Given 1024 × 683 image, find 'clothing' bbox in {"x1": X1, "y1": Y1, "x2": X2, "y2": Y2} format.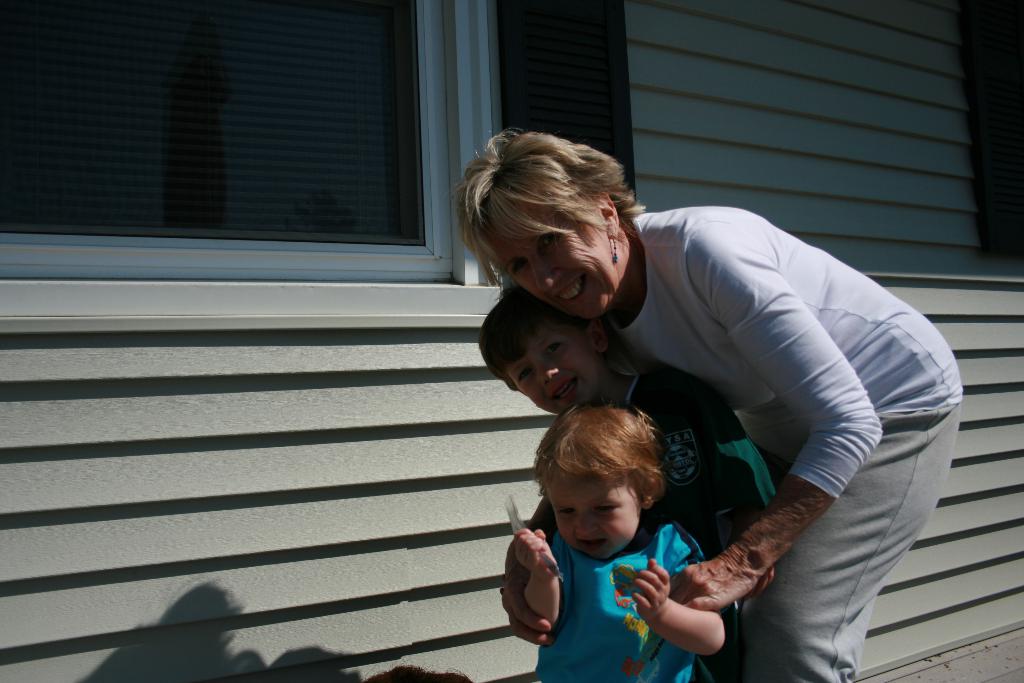
{"x1": 563, "y1": 181, "x2": 977, "y2": 646}.
